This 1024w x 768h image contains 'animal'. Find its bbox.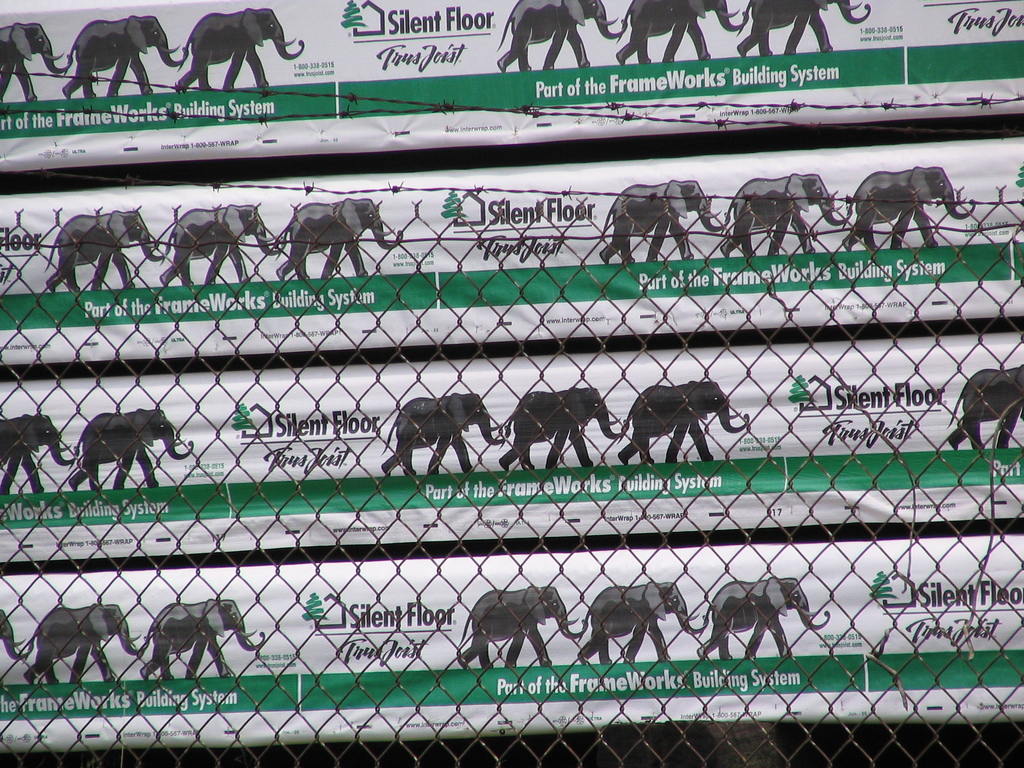
[724,175,849,255].
